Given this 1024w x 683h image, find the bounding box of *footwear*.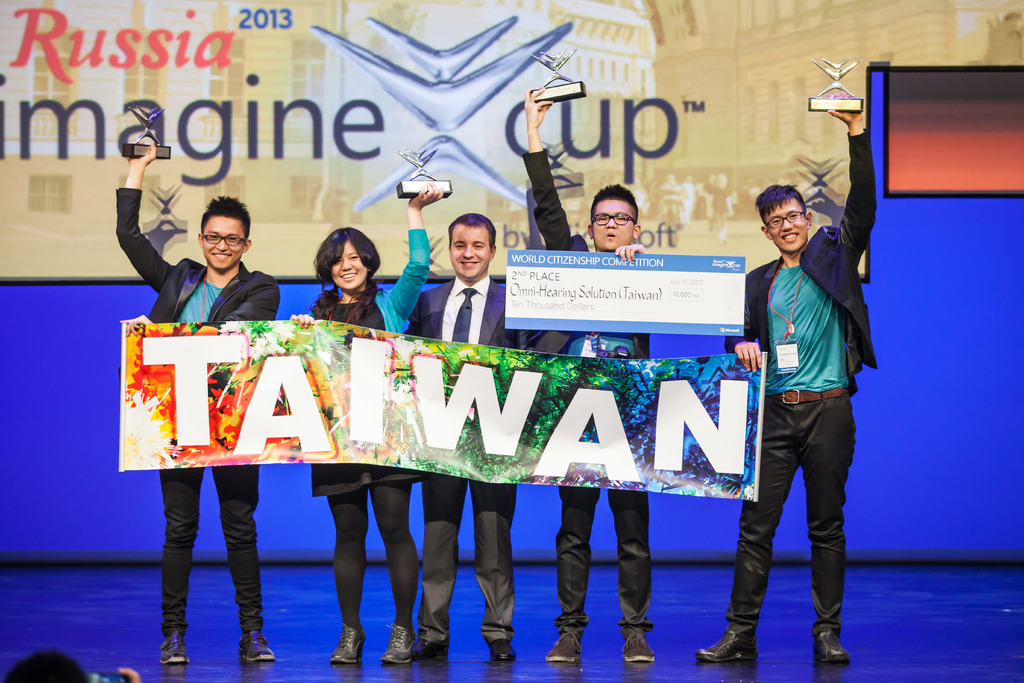
x1=487, y1=637, x2=519, y2=661.
